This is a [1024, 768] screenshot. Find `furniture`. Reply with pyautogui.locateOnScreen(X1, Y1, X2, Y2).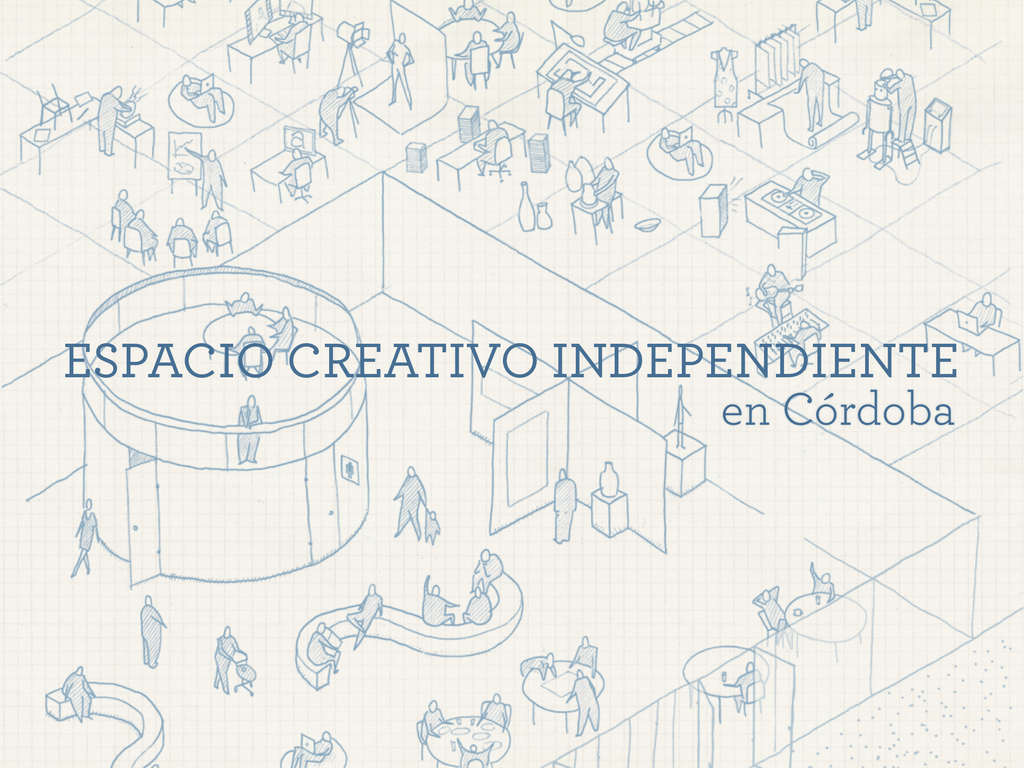
pyautogui.locateOnScreen(123, 225, 154, 265).
